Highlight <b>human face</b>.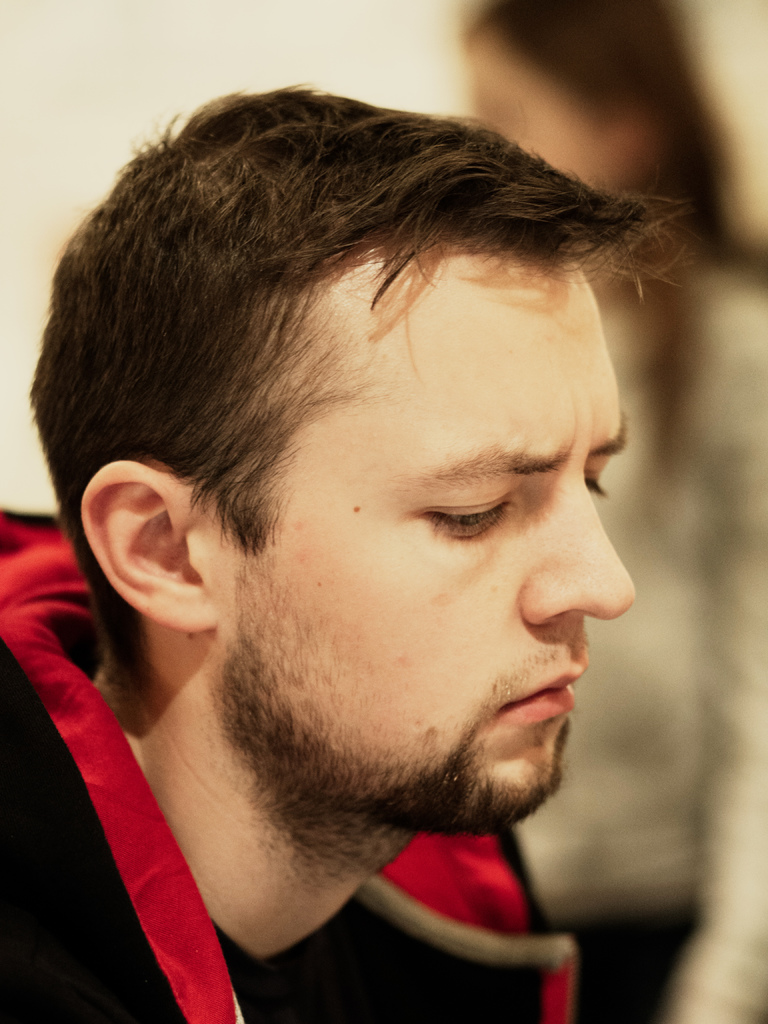
Highlighted region: 229,254,628,822.
